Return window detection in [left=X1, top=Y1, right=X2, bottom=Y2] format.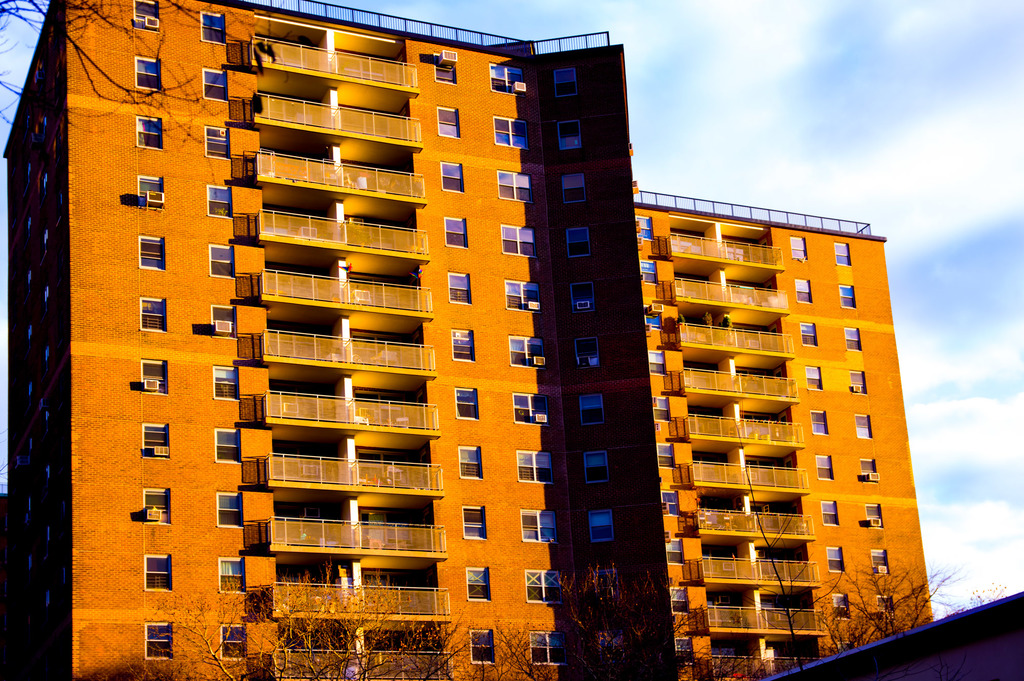
[left=220, top=492, right=243, bottom=529].
